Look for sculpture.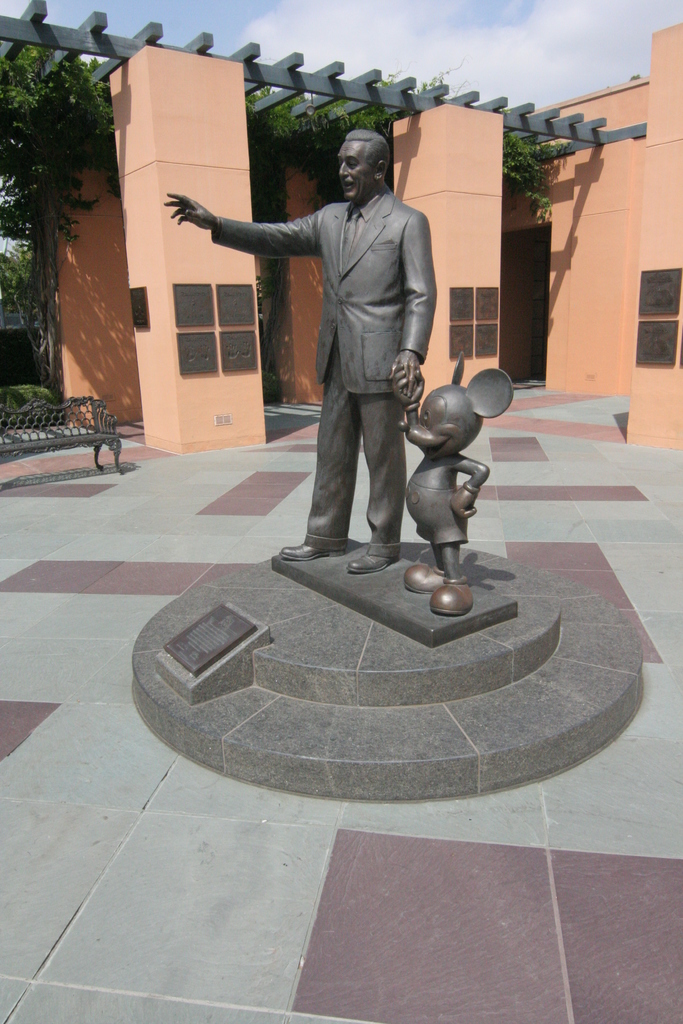
Found: bbox=(236, 102, 454, 590).
